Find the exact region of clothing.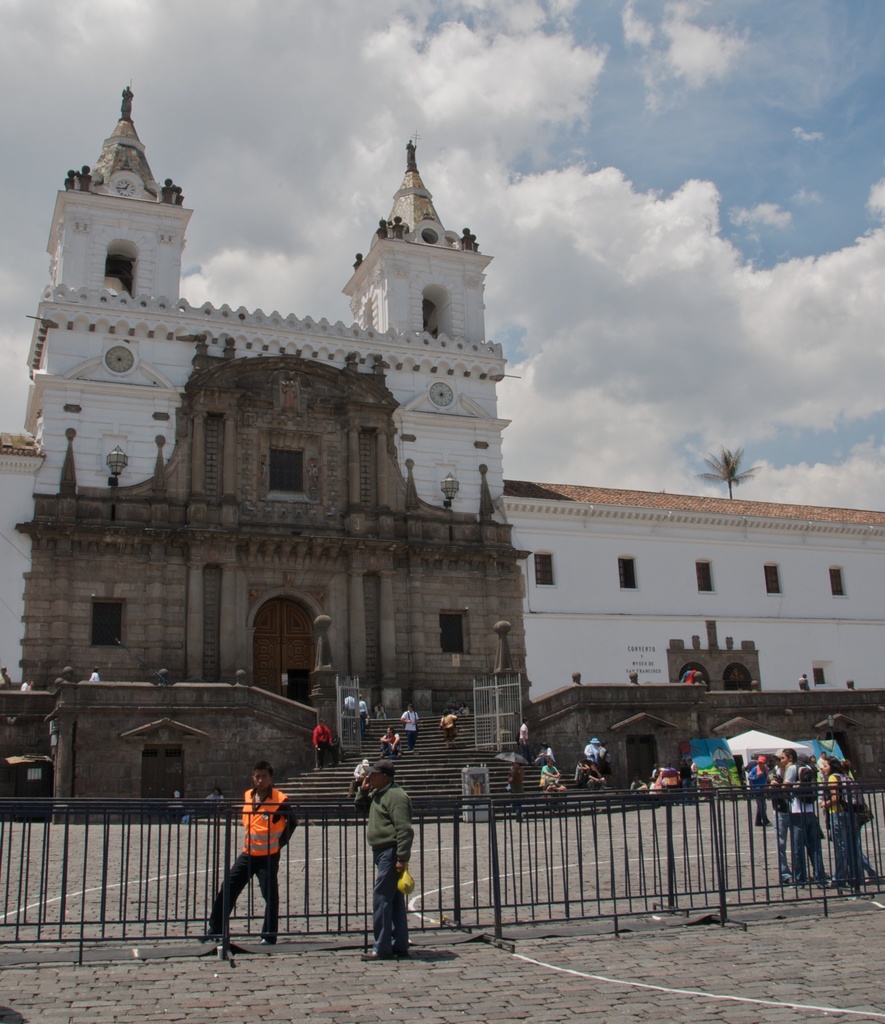
Exact region: <box>763,761,838,895</box>.
